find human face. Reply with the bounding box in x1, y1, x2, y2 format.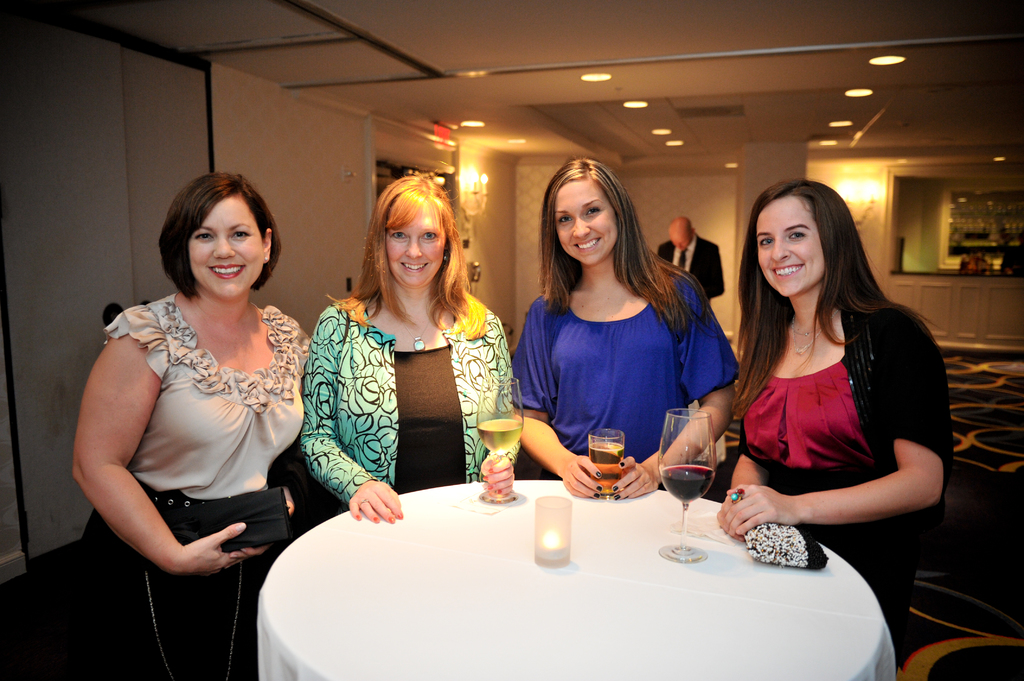
668, 230, 697, 252.
